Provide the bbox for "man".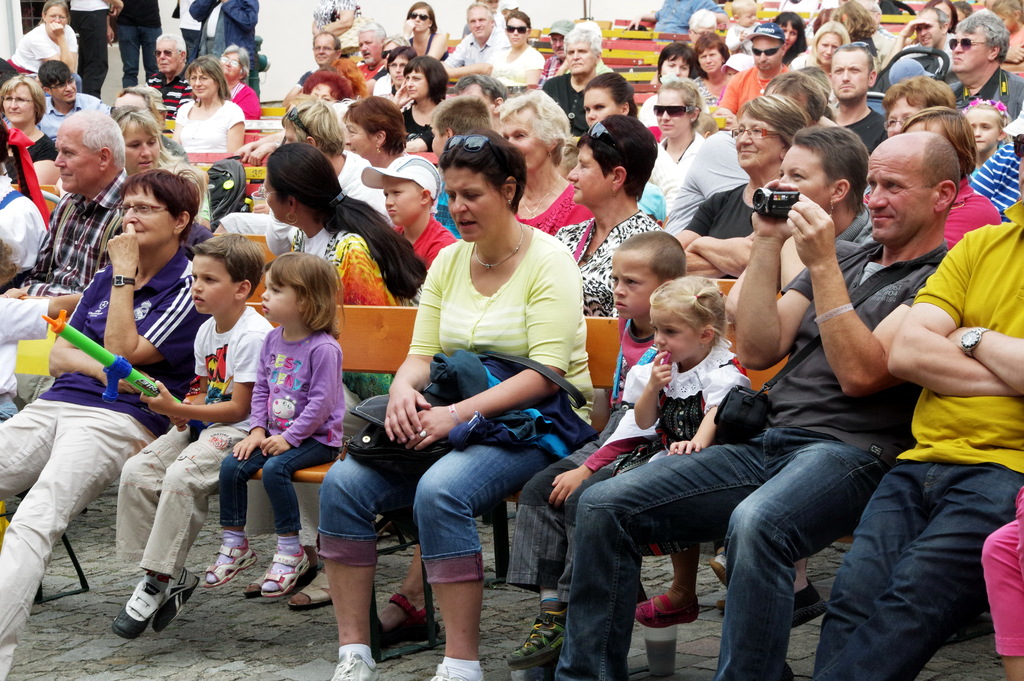
[x1=36, y1=60, x2=100, y2=139].
